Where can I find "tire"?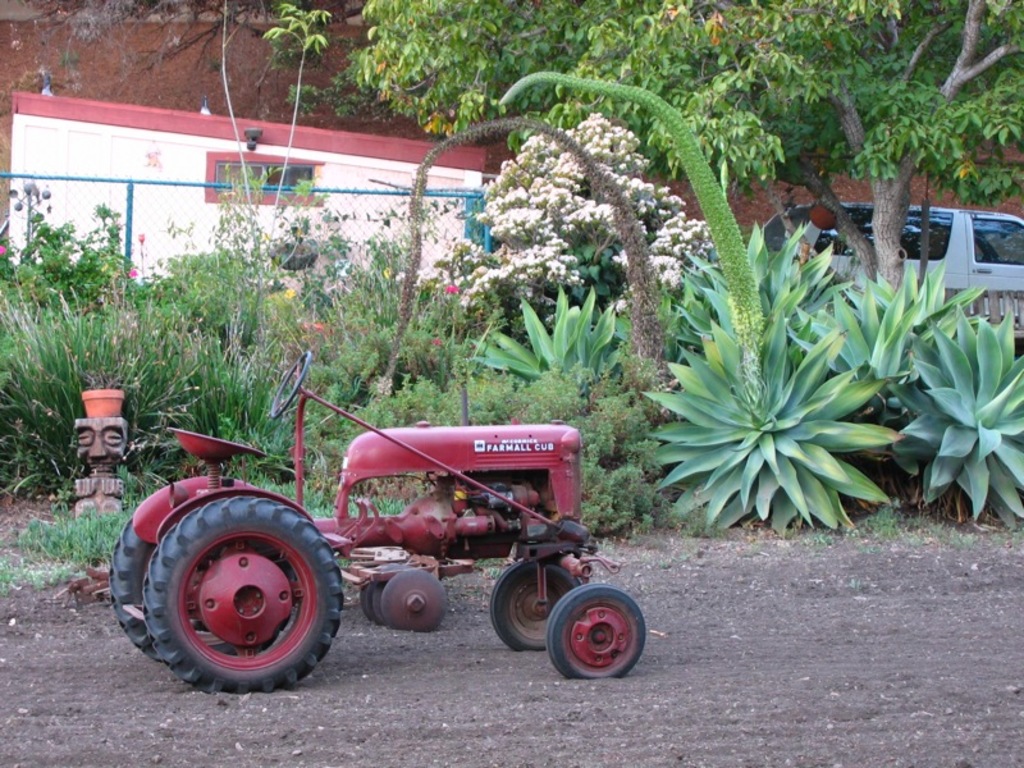
You can find it at crop(120, 494, 335, 695).
